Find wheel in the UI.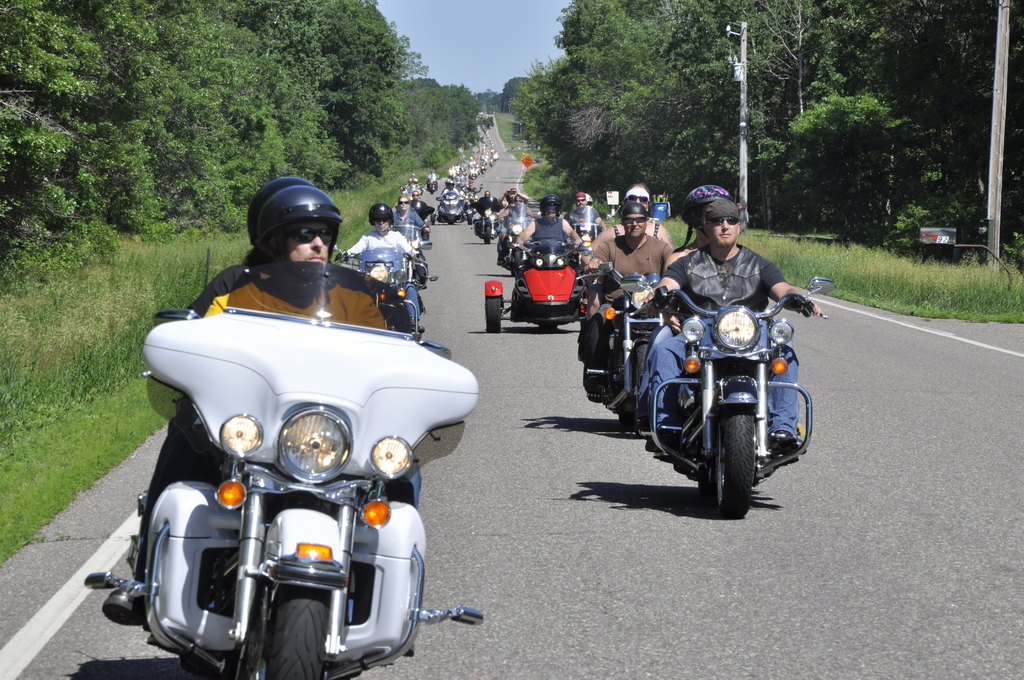
UI element at bbox(514, 248, 524, 278).
